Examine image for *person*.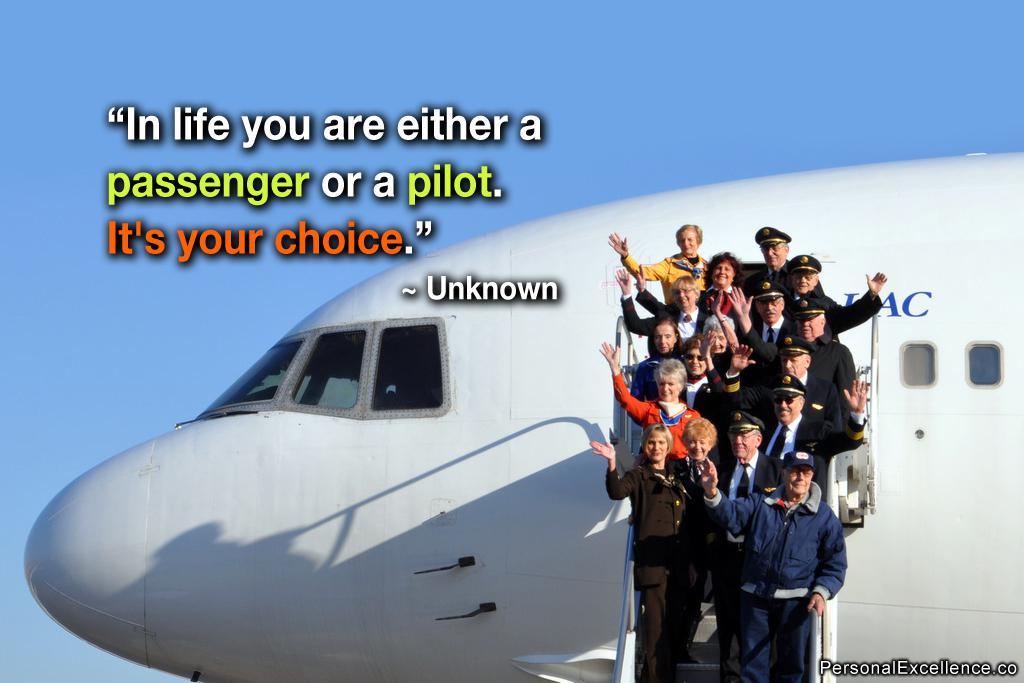
Examination result: 775/252/888/330.
